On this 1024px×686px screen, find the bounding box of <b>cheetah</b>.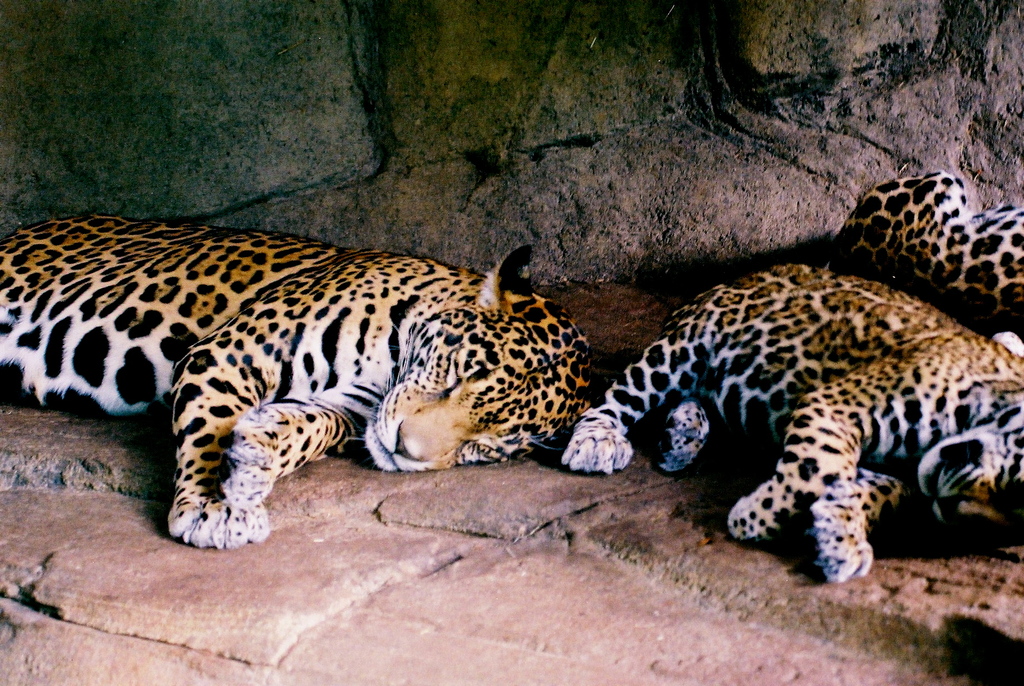
Bounding box: bbox=(0, 206, 589, 547).
